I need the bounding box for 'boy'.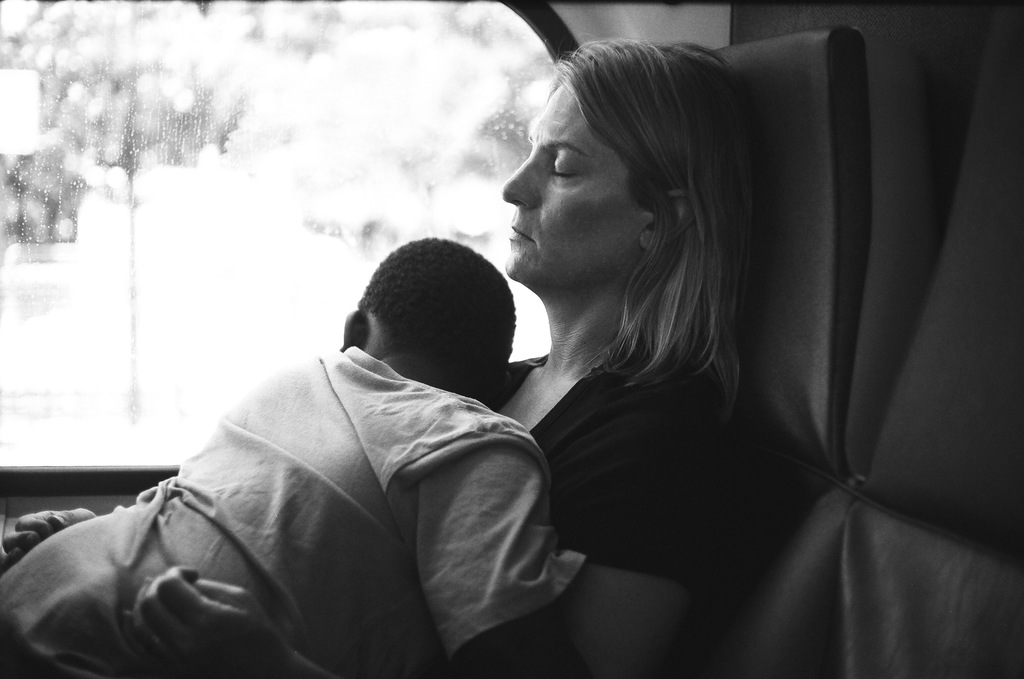
Here it is: Rect(51, 223, 586, 641).
